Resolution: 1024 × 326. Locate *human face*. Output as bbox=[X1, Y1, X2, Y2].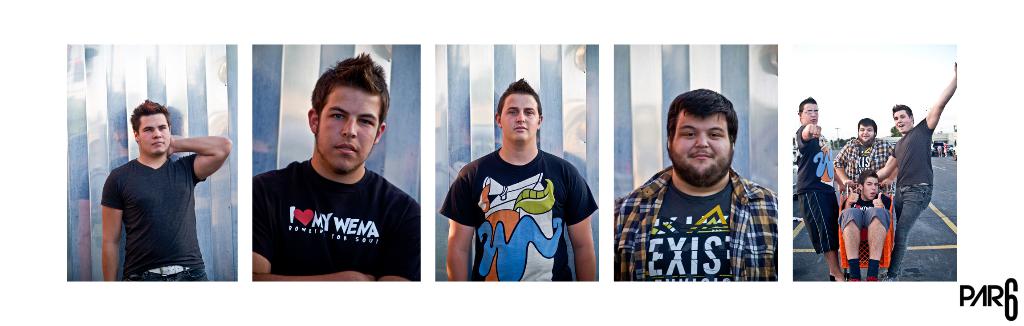
bbox=[862, 173, 879, 199].
